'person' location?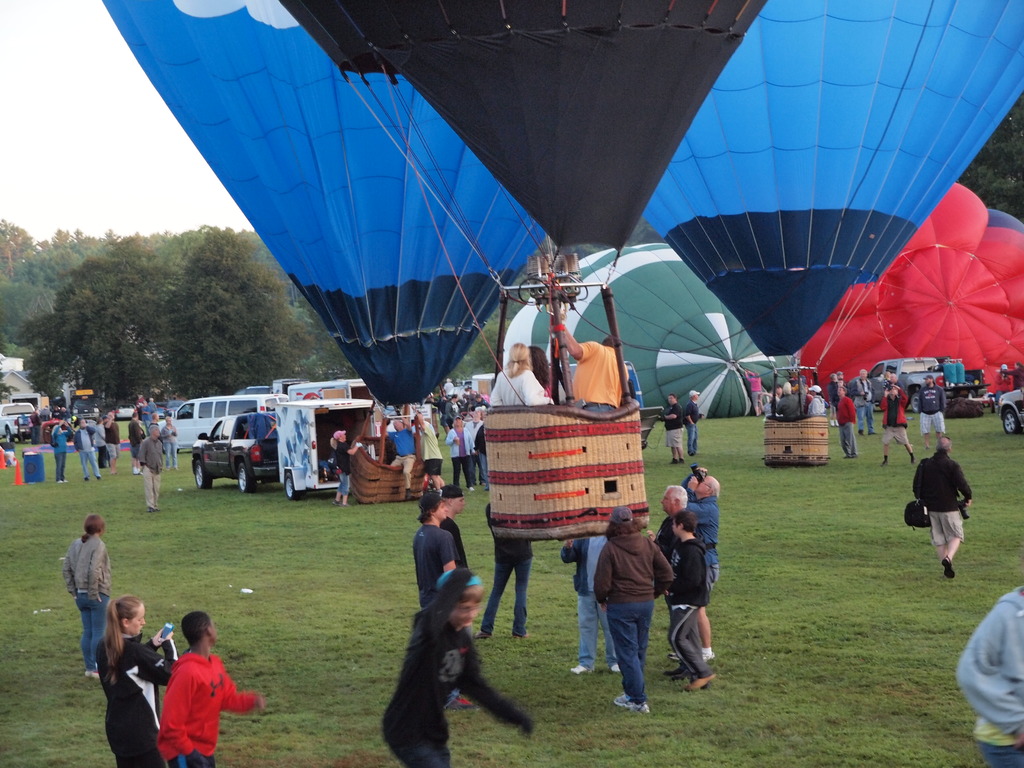
BBox(466, 406, 480, 434)
